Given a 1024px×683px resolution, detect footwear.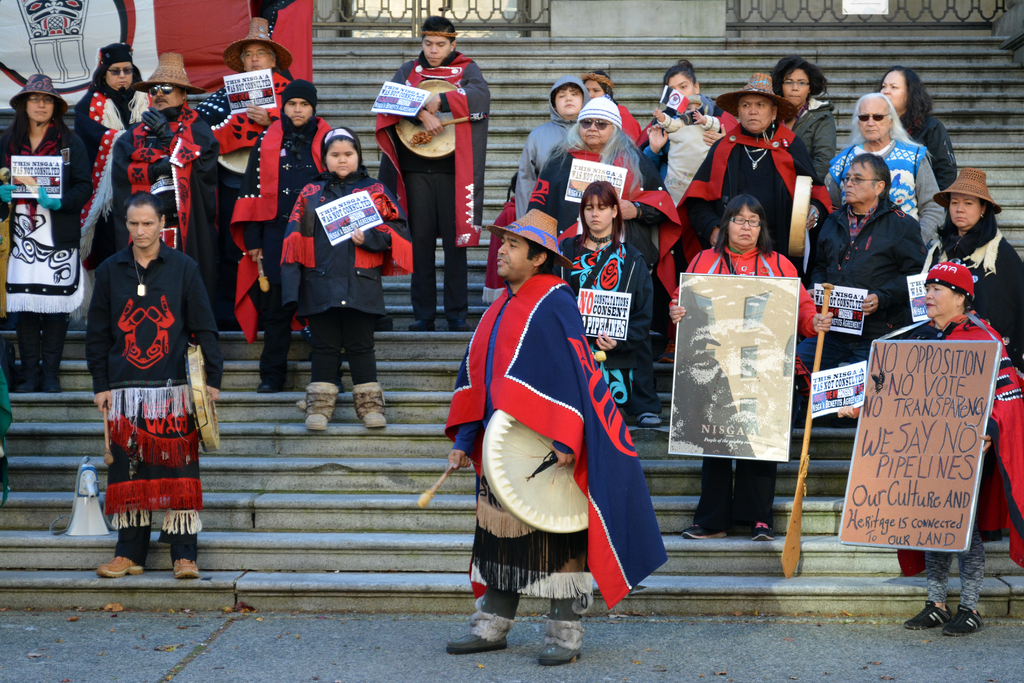
Rect(444, 628, 509, 657).
